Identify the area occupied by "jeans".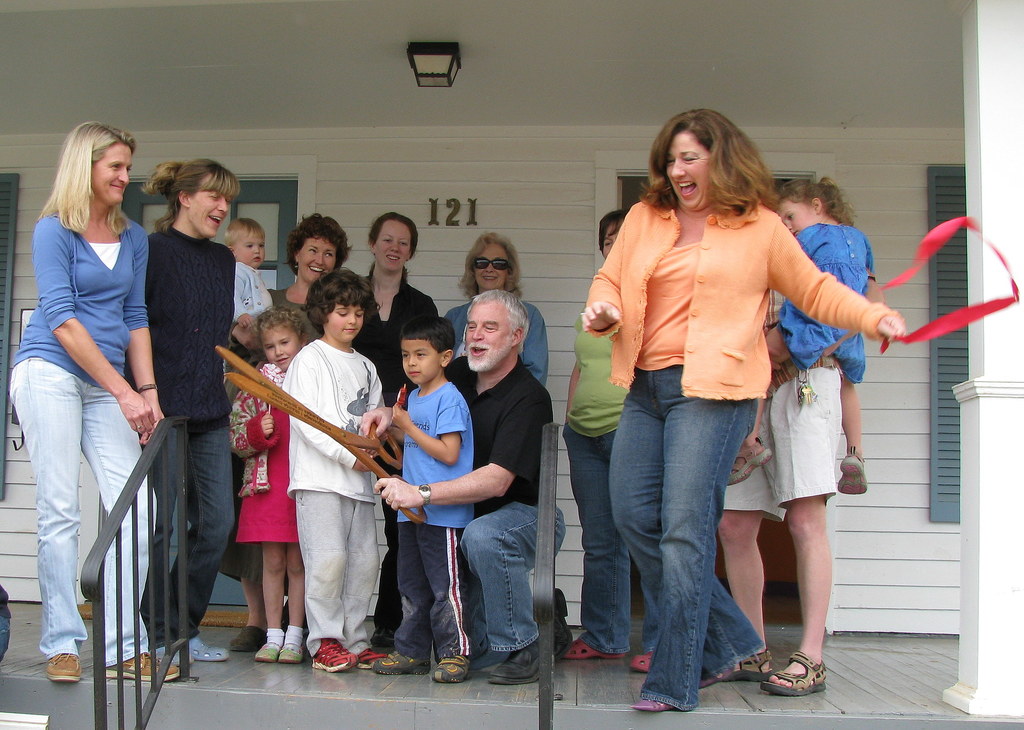
Area: select_region(566, 429, 653, 660).
